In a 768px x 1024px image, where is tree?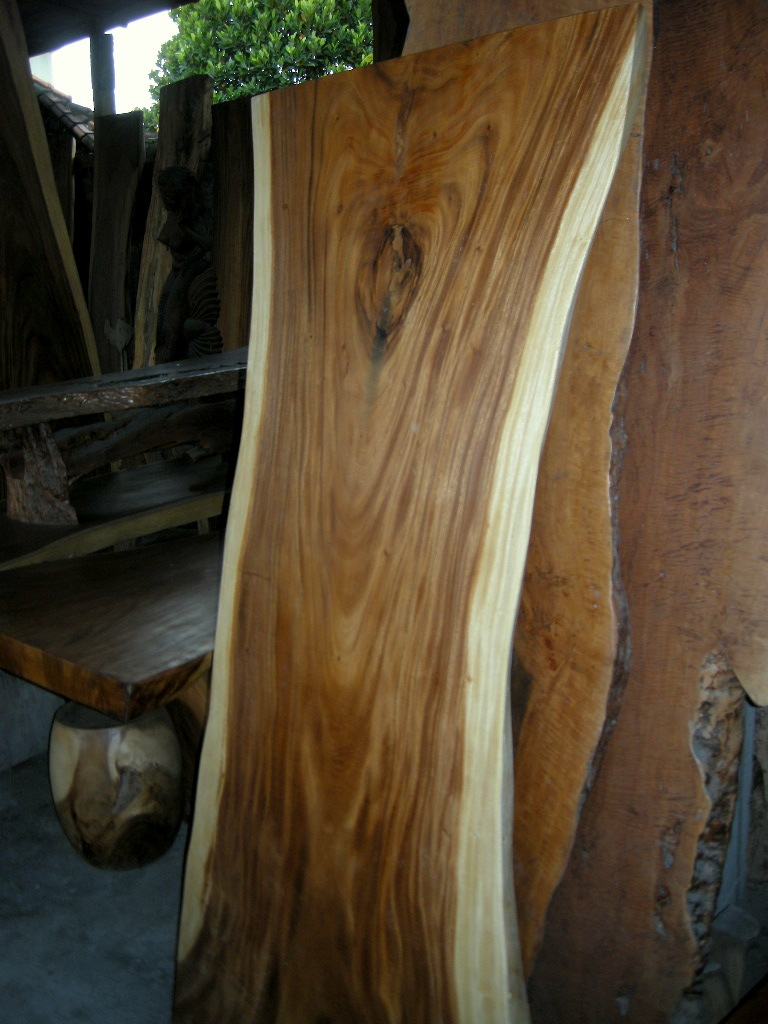
box(135, 10, 379, 125).
